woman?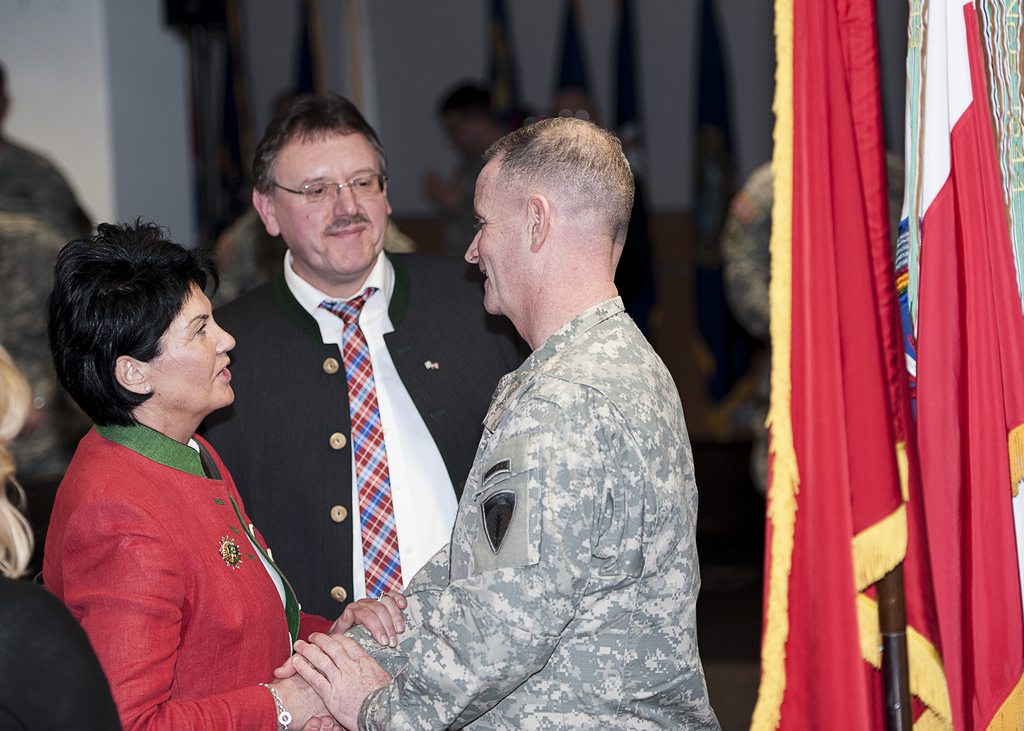
detection(43, 213, 409, 730)
